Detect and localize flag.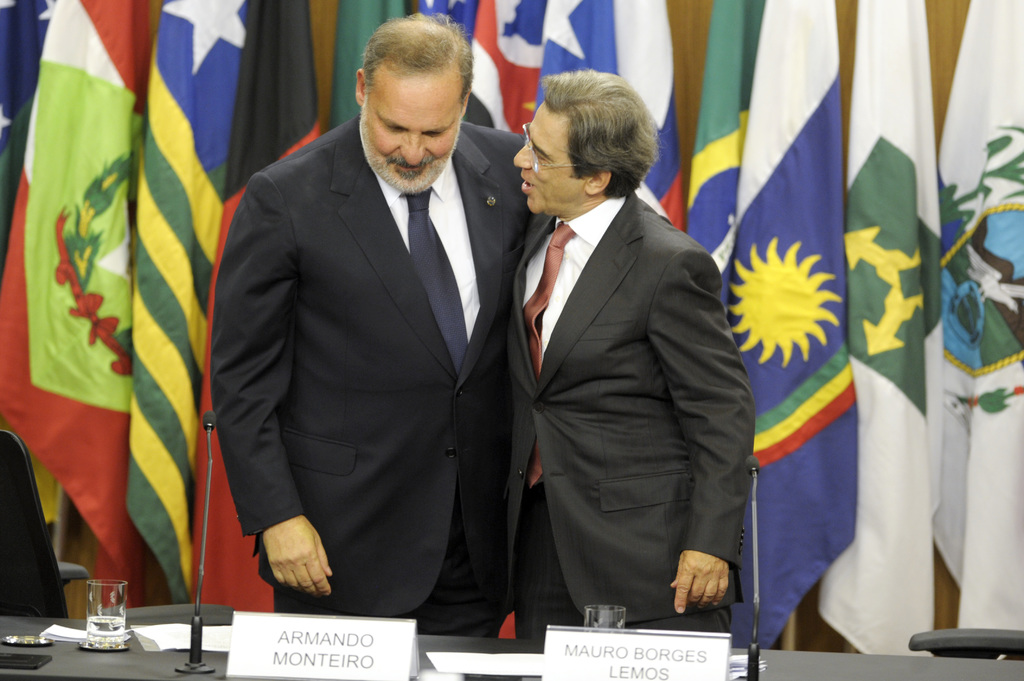
Localized at [187, 0, 317, 619].
